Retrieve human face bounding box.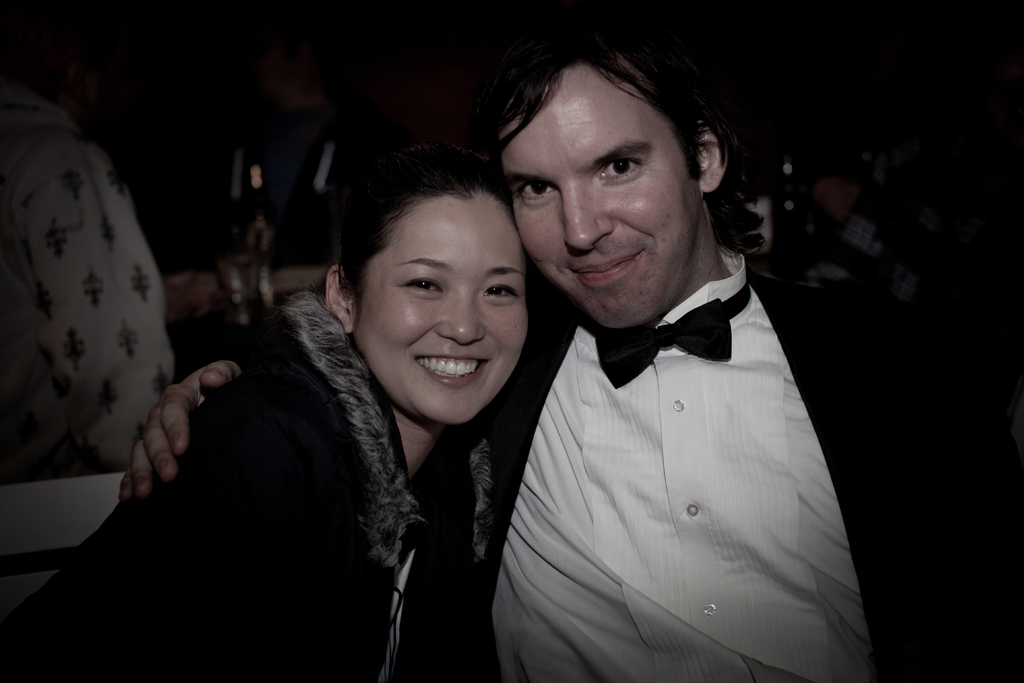
Bounding box: 499 63 701 322.
